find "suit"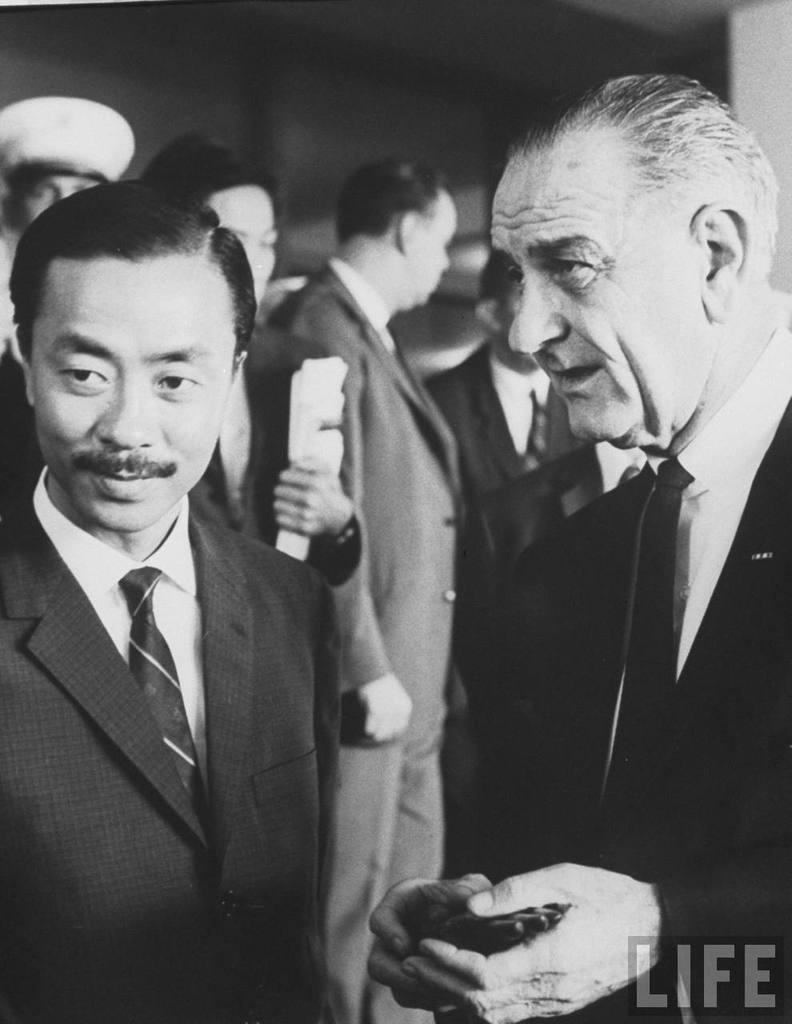
[15,312,378,1000]
